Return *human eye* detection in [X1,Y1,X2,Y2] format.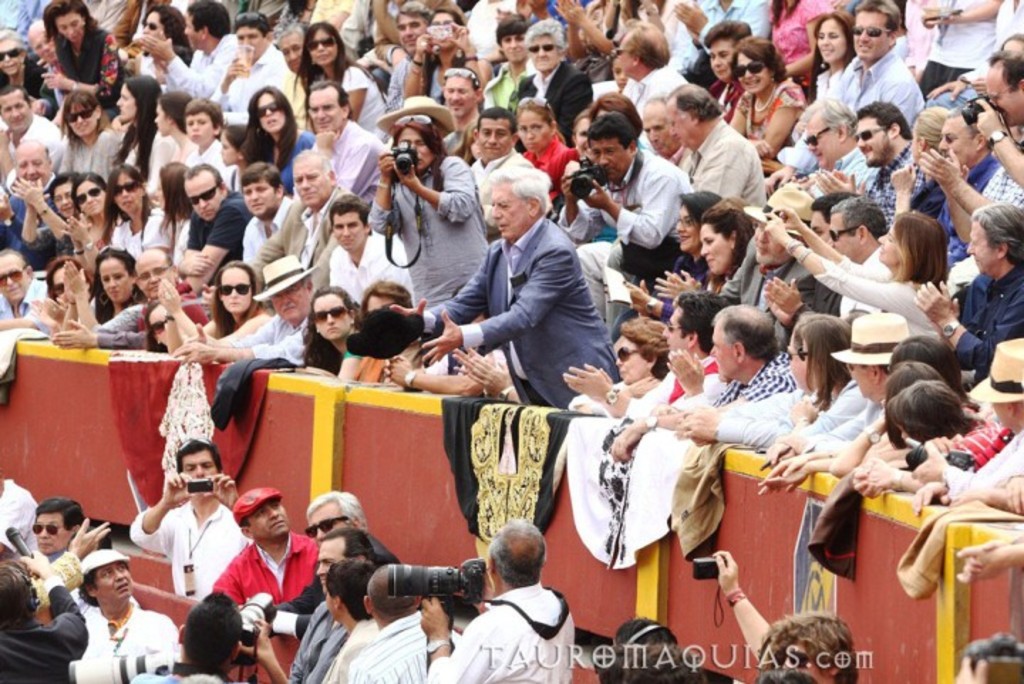
[479,128,488,138].
